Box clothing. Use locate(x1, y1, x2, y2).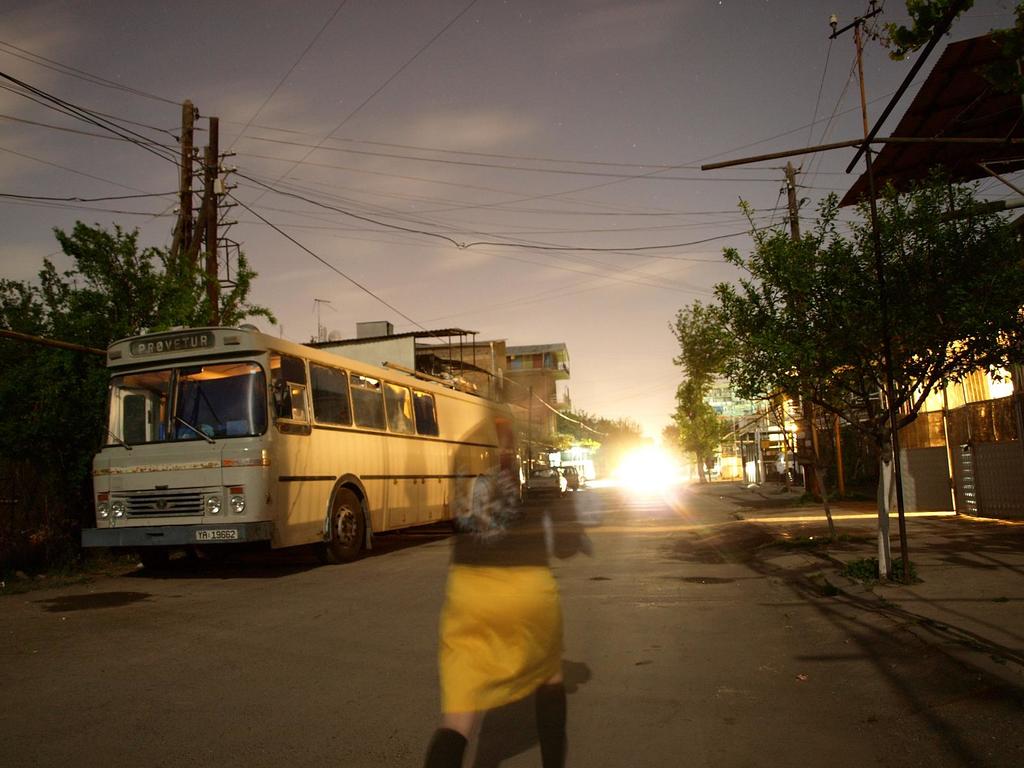
locate(413, 485, 577, 732).
